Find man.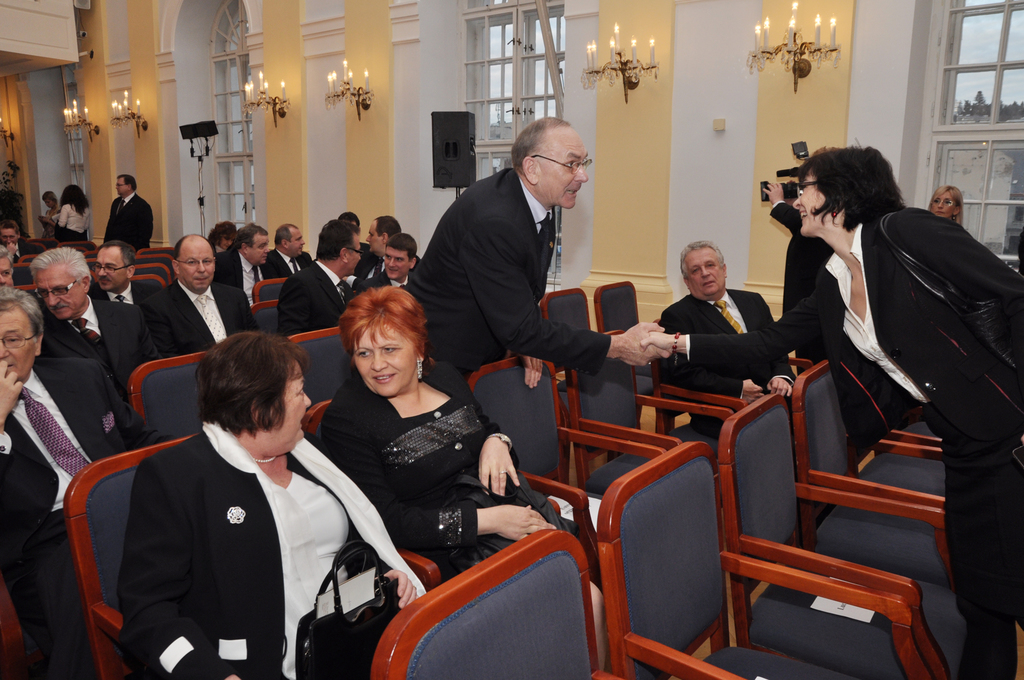
x1=154 y1=236 x2=266 y2=352.
